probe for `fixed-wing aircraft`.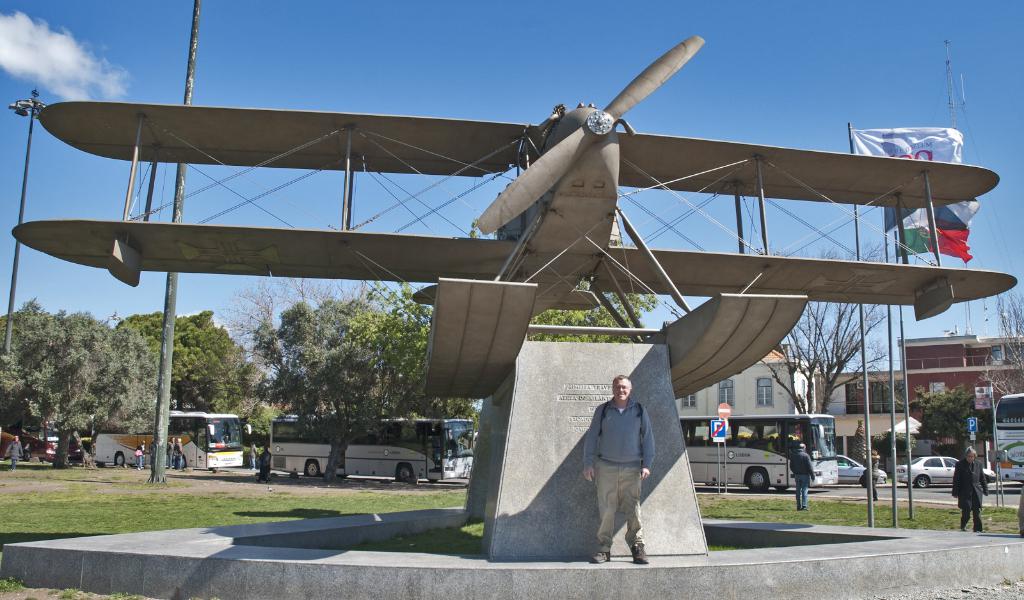
Probe result: rect(10, 33, 1018, 396).
